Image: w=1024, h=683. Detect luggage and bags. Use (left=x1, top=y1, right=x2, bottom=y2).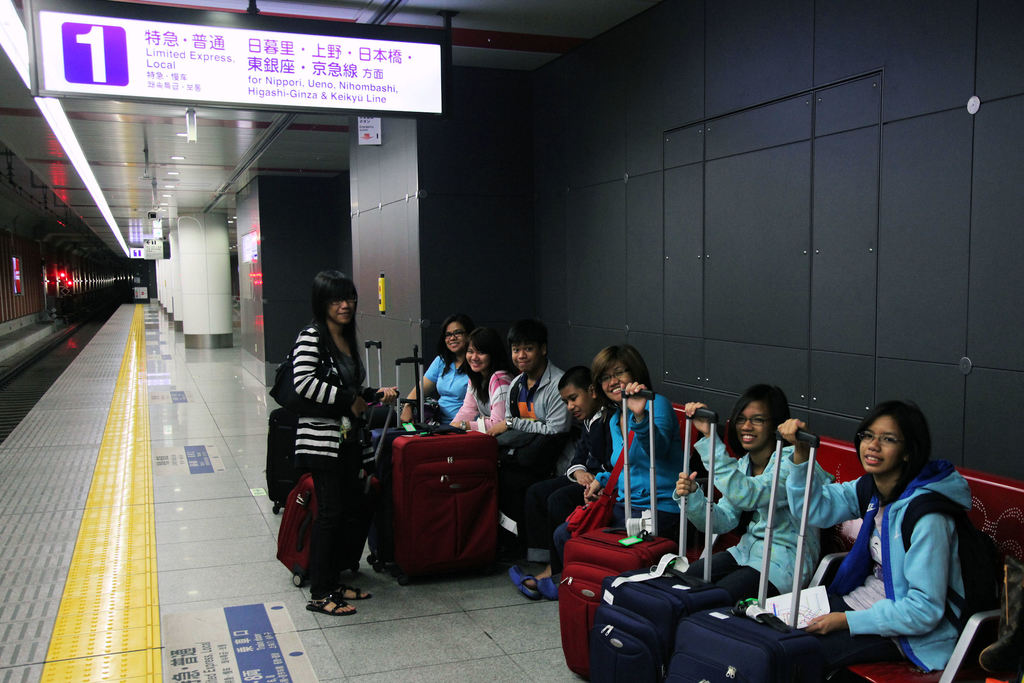
(left=665, top=418, right=840, bottom=682).
